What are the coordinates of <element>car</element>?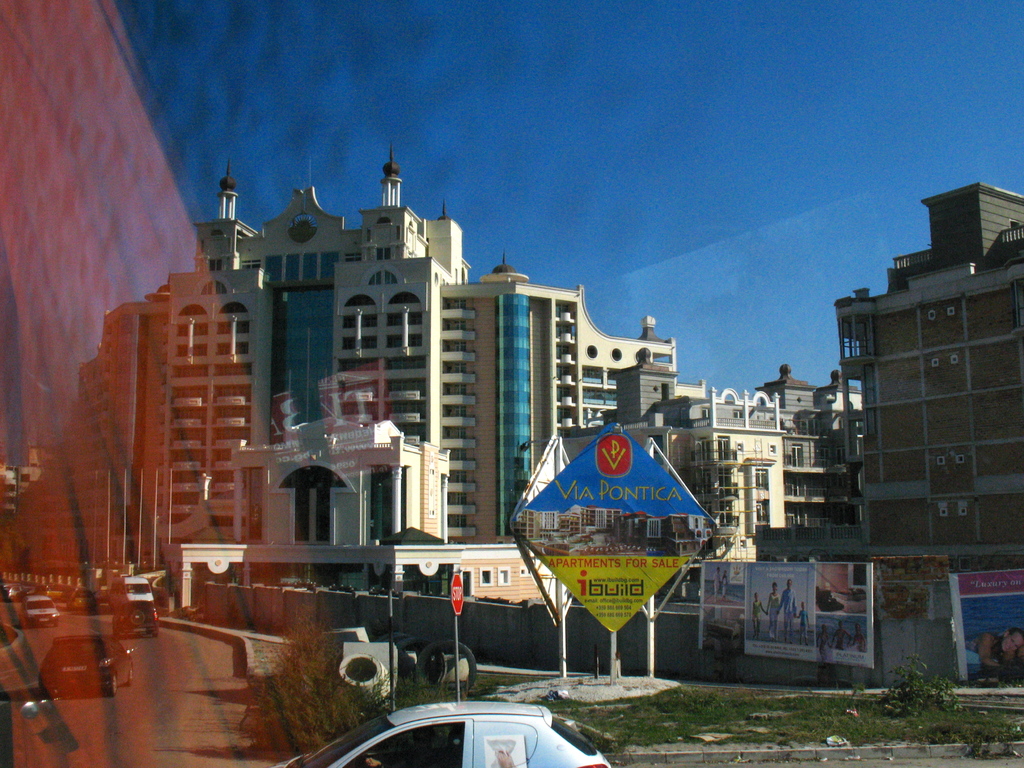
x1=42 y1=632 x2=138 y2=696.
